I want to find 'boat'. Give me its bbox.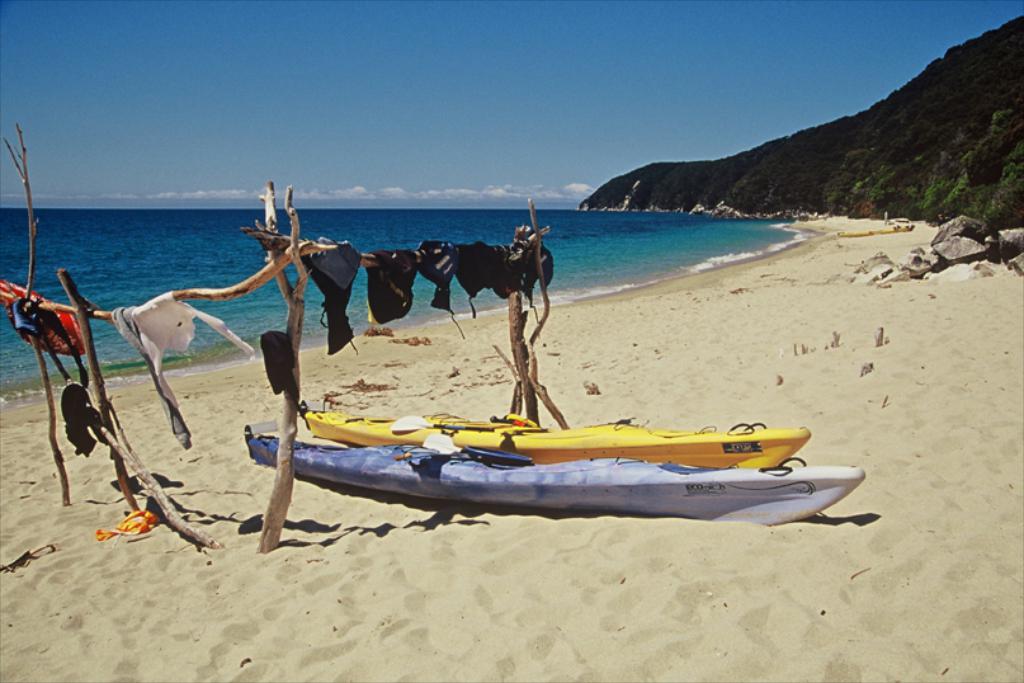
left=301, top=402, right=811, bottom=468.
